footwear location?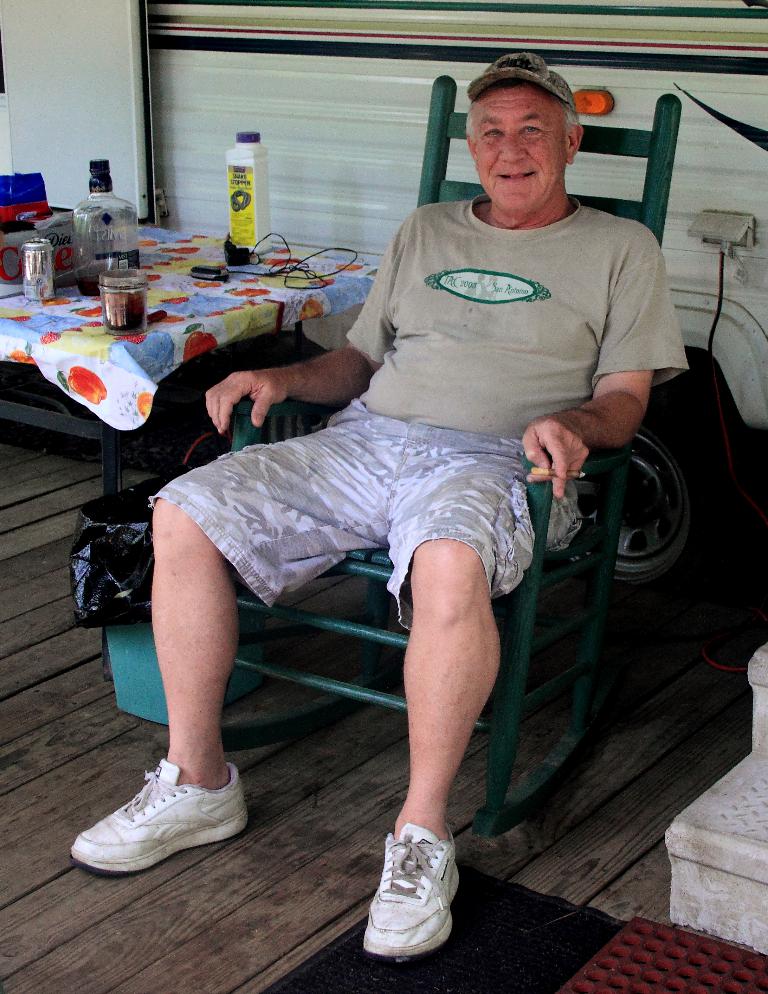
{"x1": 362, "y1": 823, "x2": 474, "y2": 962}
